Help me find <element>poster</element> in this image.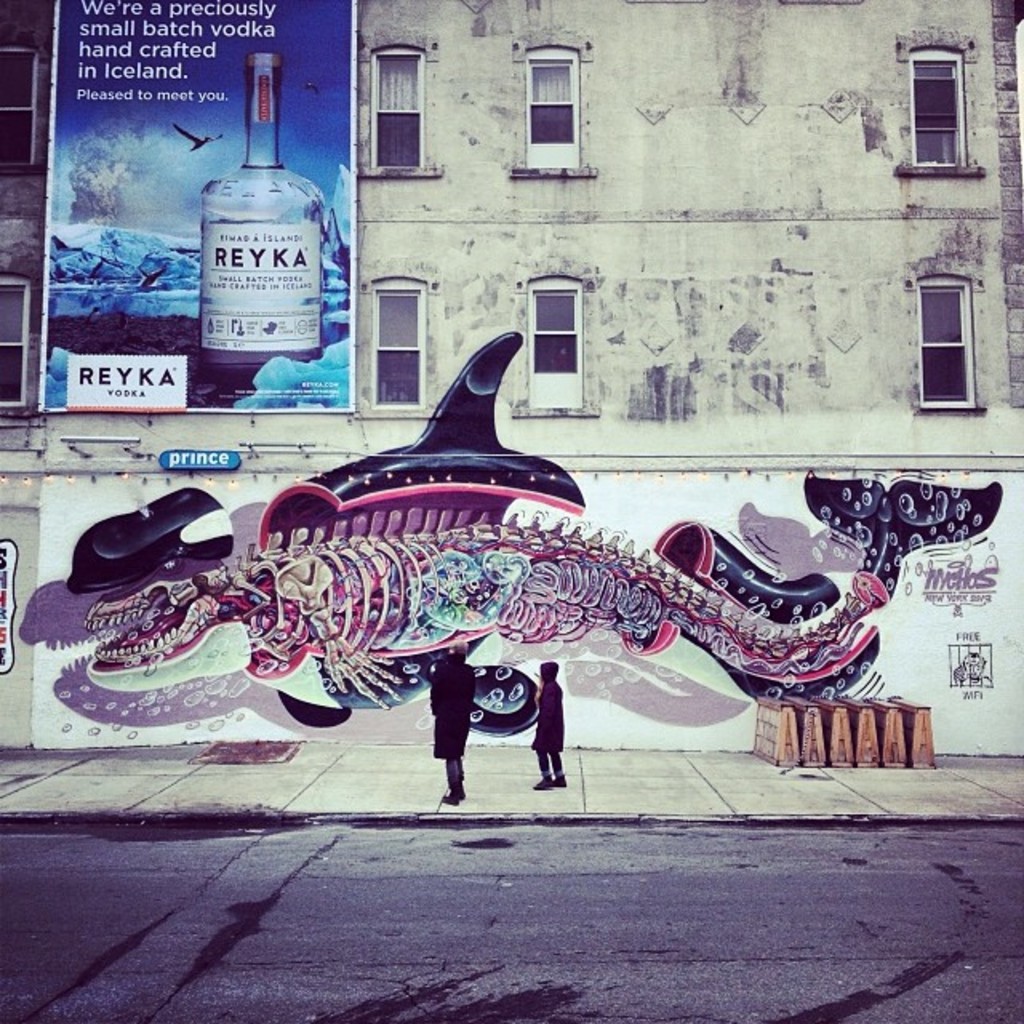
Found it: select_region(42, 0, 354, 413).
